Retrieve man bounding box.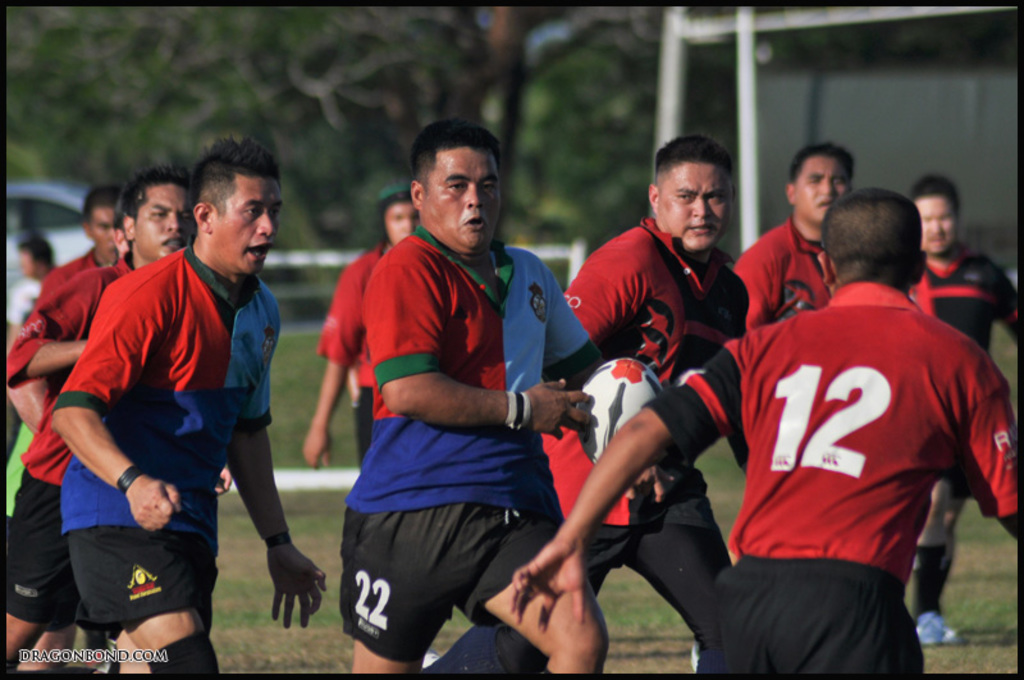
Bounding box: bbox=[49, 132, 326, 674].
